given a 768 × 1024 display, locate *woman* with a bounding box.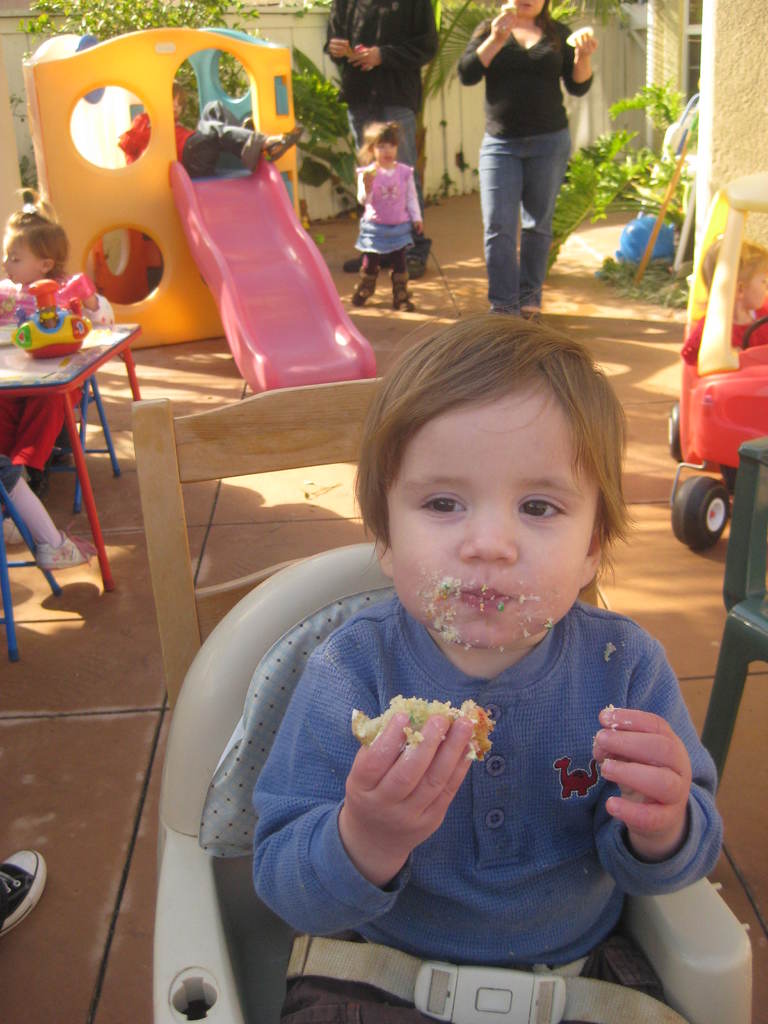
Located: <box>456,0,598,328</box>.
